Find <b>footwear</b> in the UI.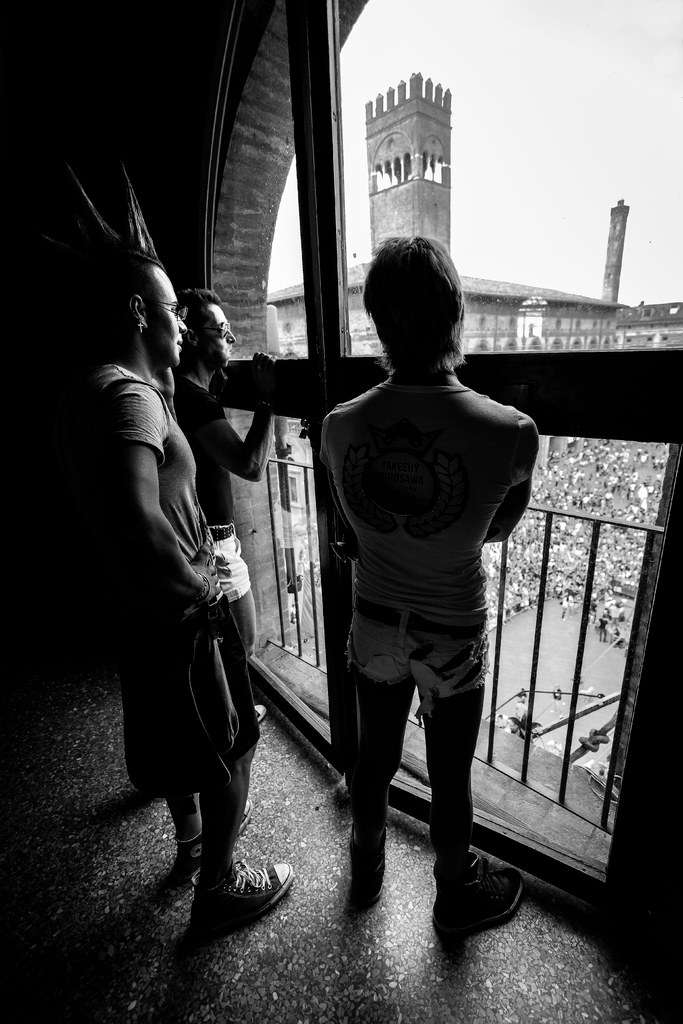
UI element at {"x1": 347, "y1": 822, "x2": 388, "y2": 903}.
